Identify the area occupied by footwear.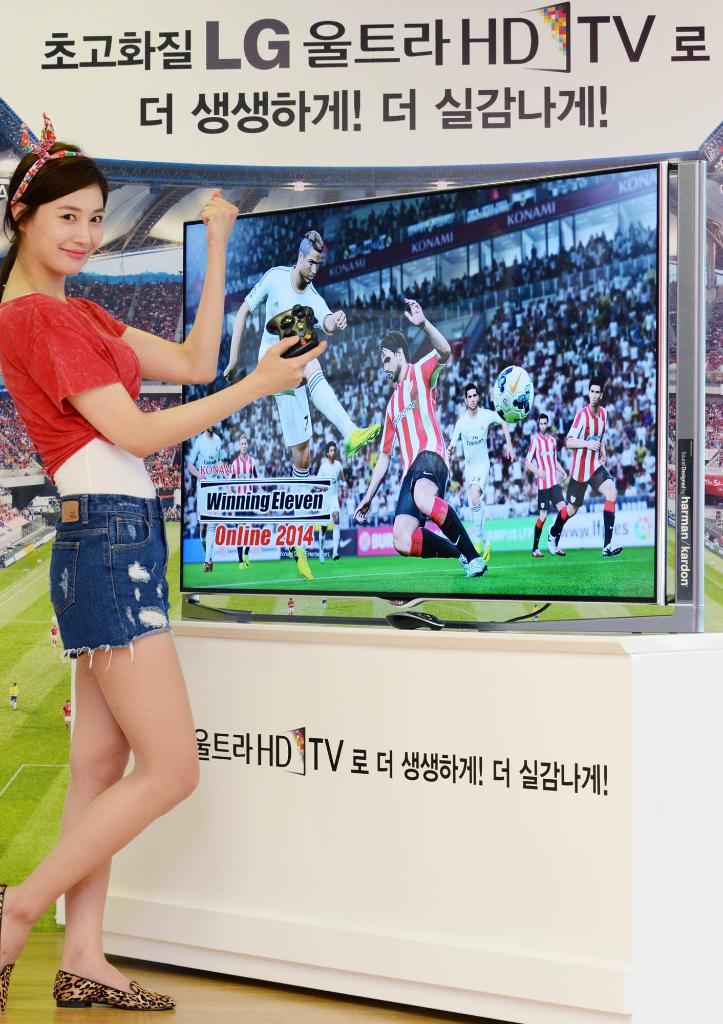
Area: select_region(544, 527, 557, 555).
